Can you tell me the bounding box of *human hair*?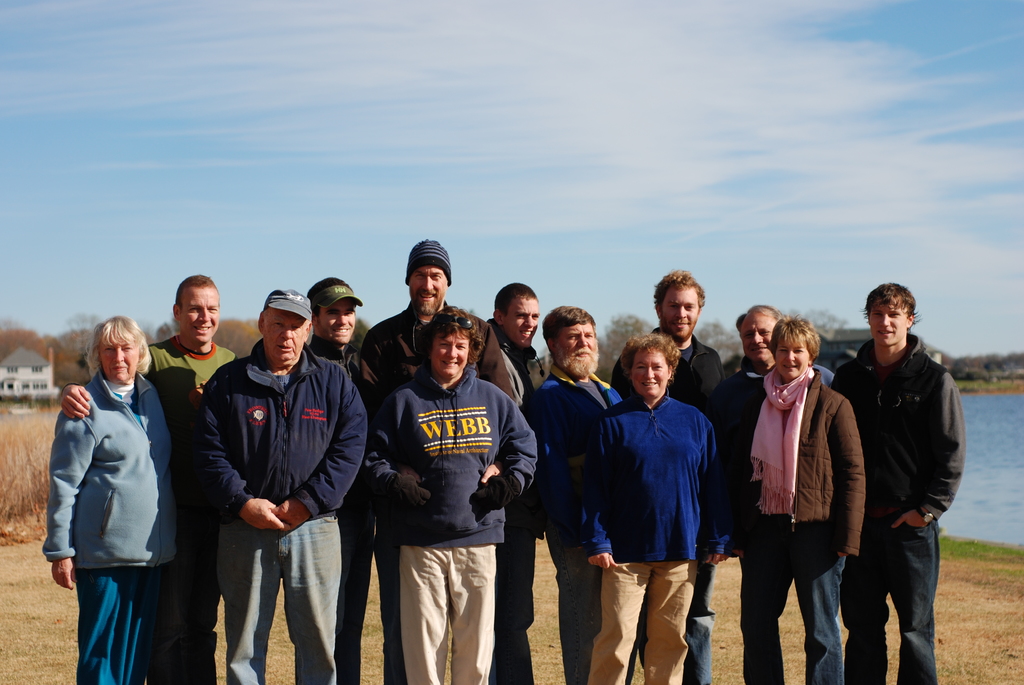
left=618, top=331, right=682, bottom=390.
